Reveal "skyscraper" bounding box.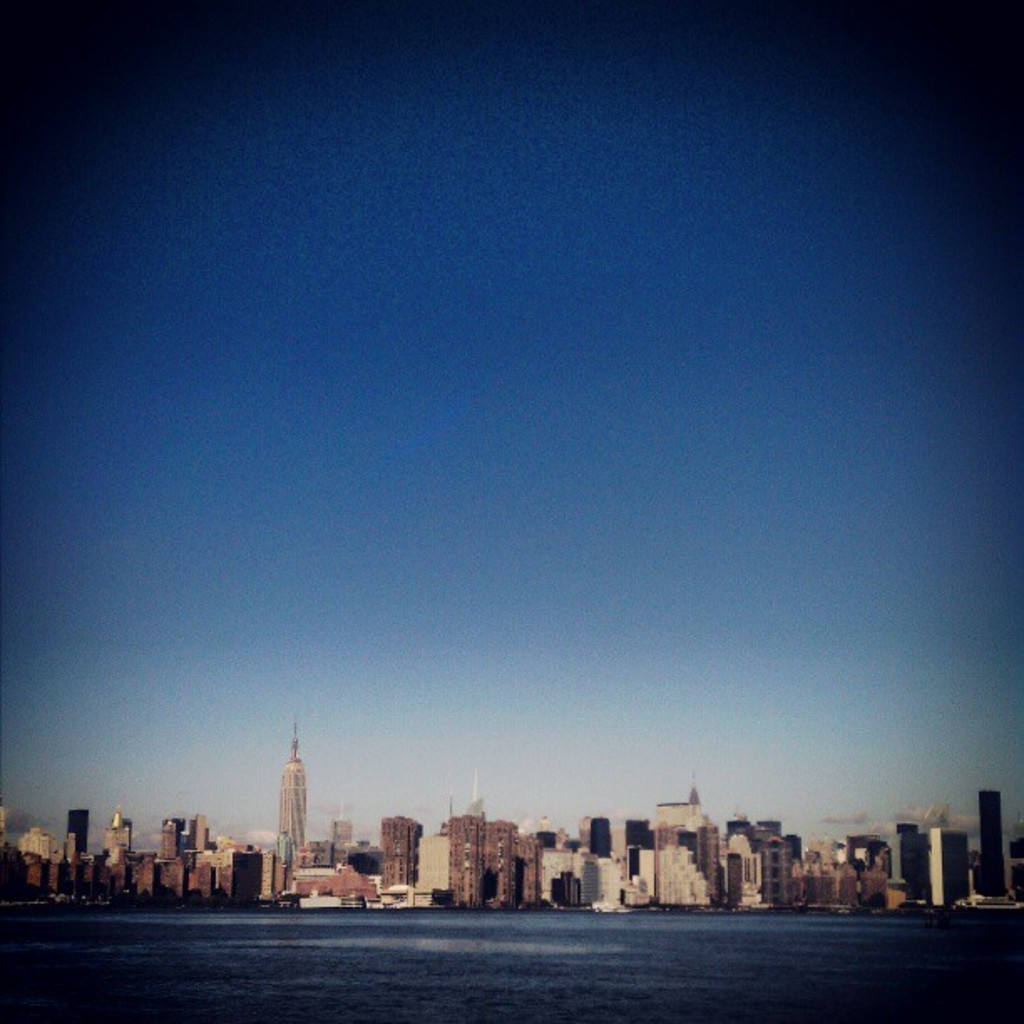
Revealed: select_region(649, 766, 748, 912).
